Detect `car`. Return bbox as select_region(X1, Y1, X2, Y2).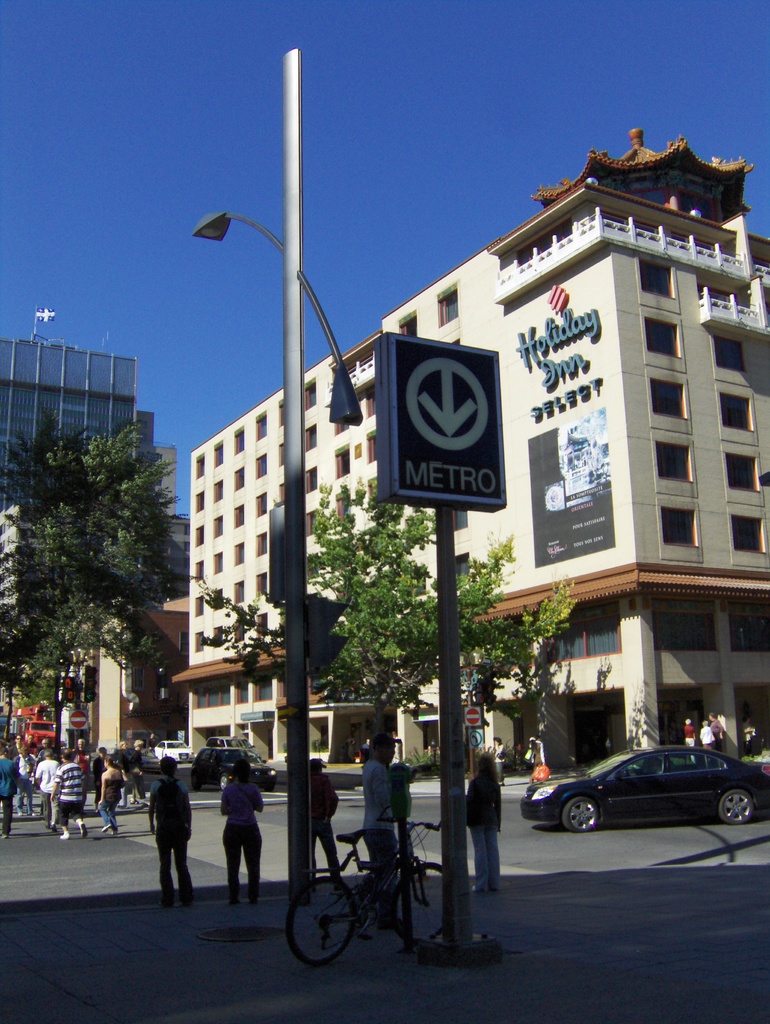
select_region(186, 746, 276, 798).
